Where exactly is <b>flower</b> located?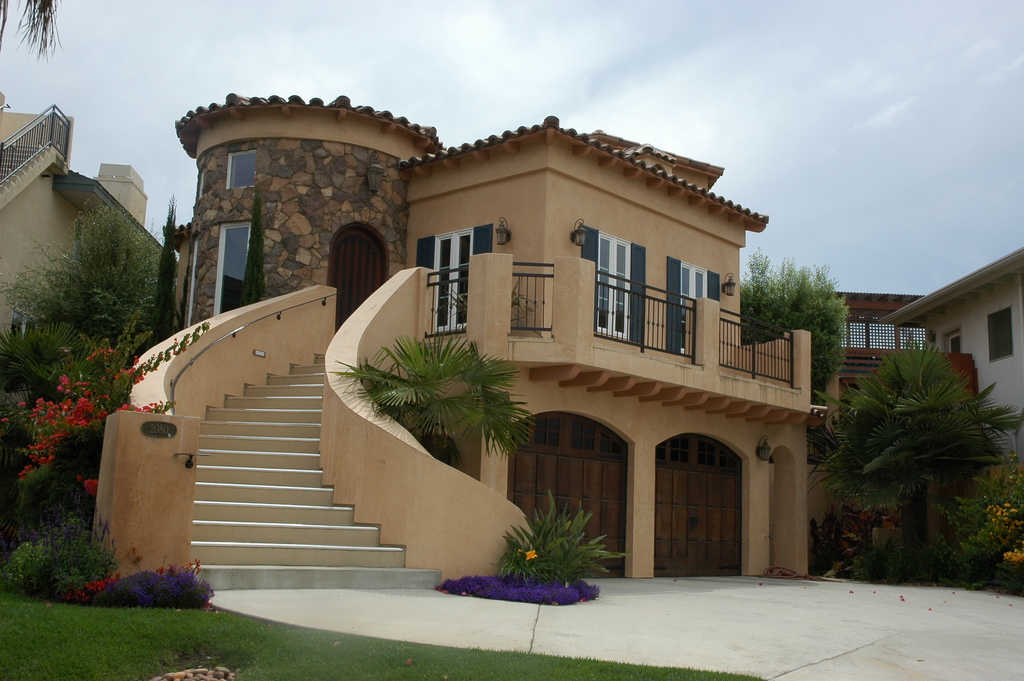
Its bounding box is 130:355:140:365.
